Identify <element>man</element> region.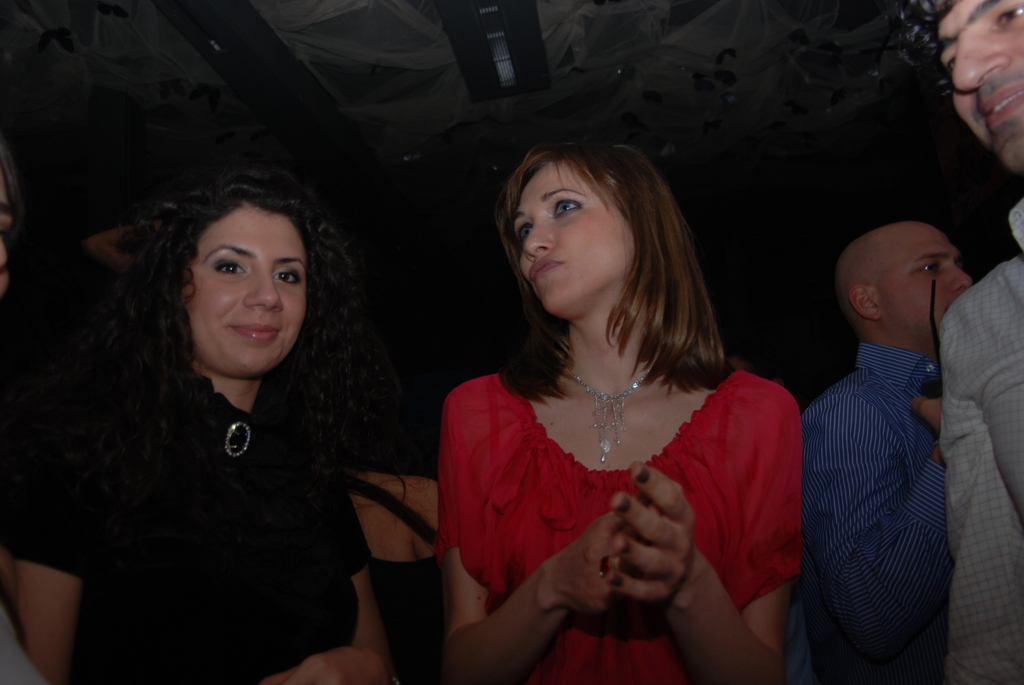
Region: 898, 0, 1023, 684.
